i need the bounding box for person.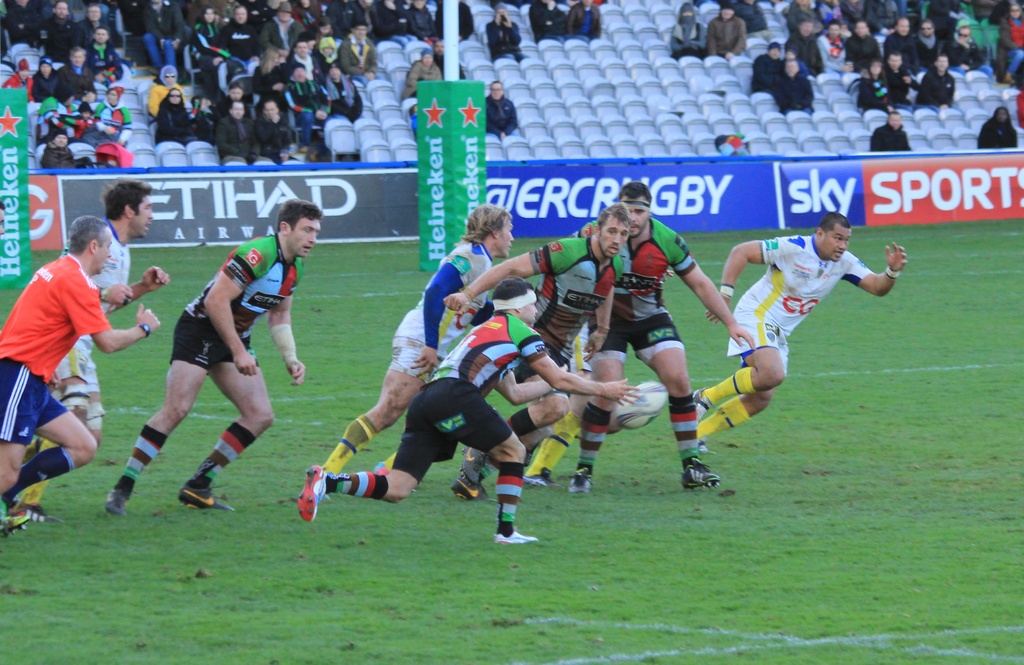
Here it is: pyautogui.locateOnScreen(881, 53, 922, 104).
